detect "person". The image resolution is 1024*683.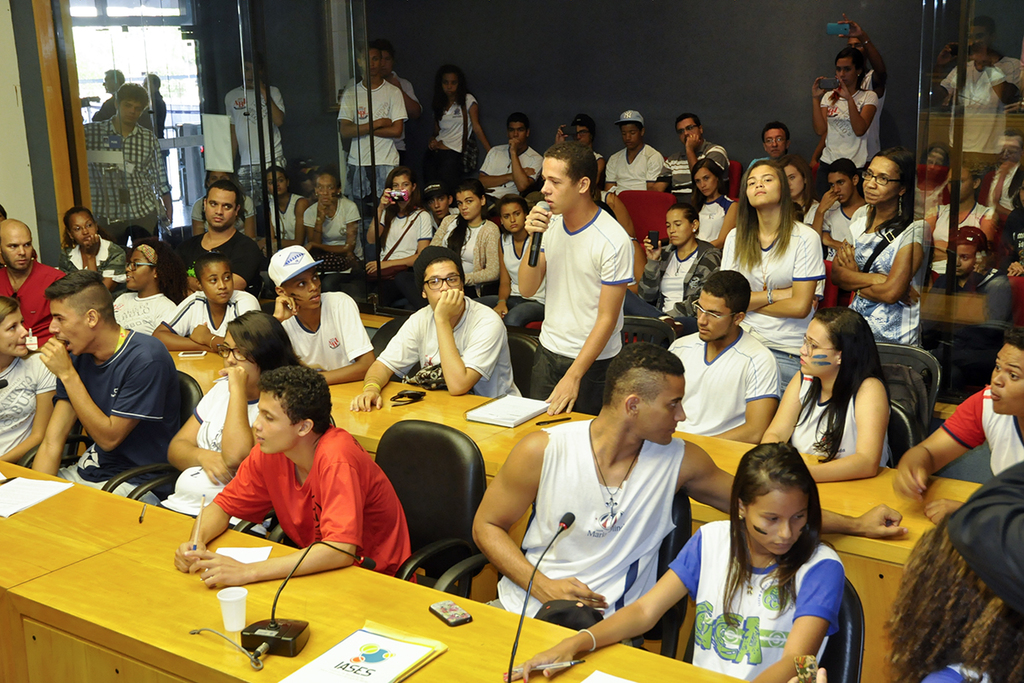
box=[166, 363, 418, 587].
